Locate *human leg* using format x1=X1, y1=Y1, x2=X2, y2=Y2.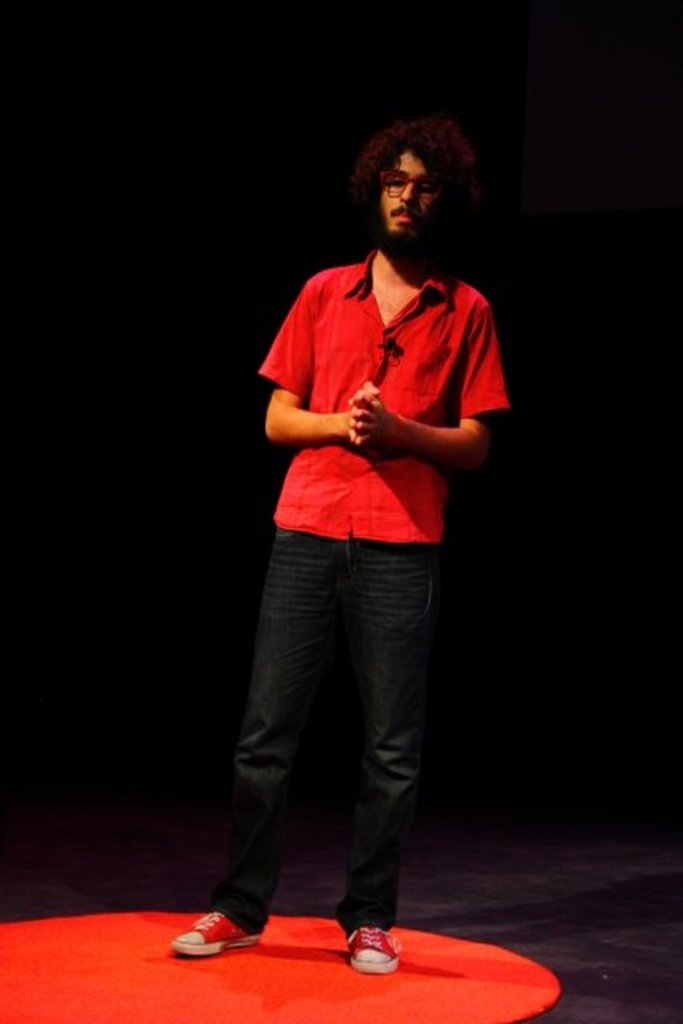
x1=347, y1=547, x2=433, y2=971.
